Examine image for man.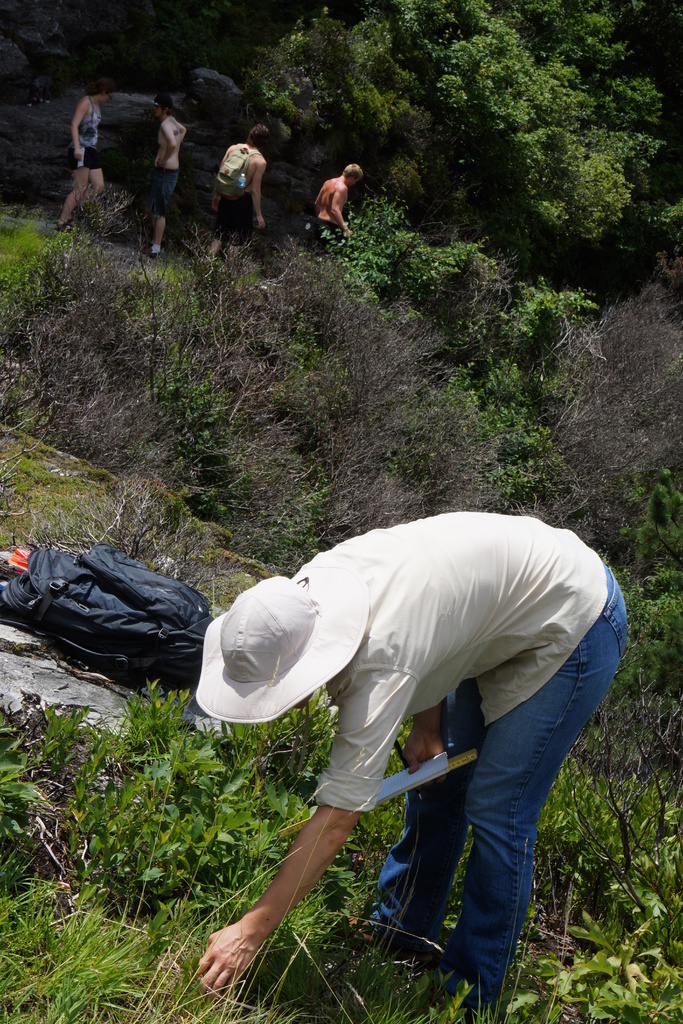
Examination result: l=152, t=93, r=192, b=261.
